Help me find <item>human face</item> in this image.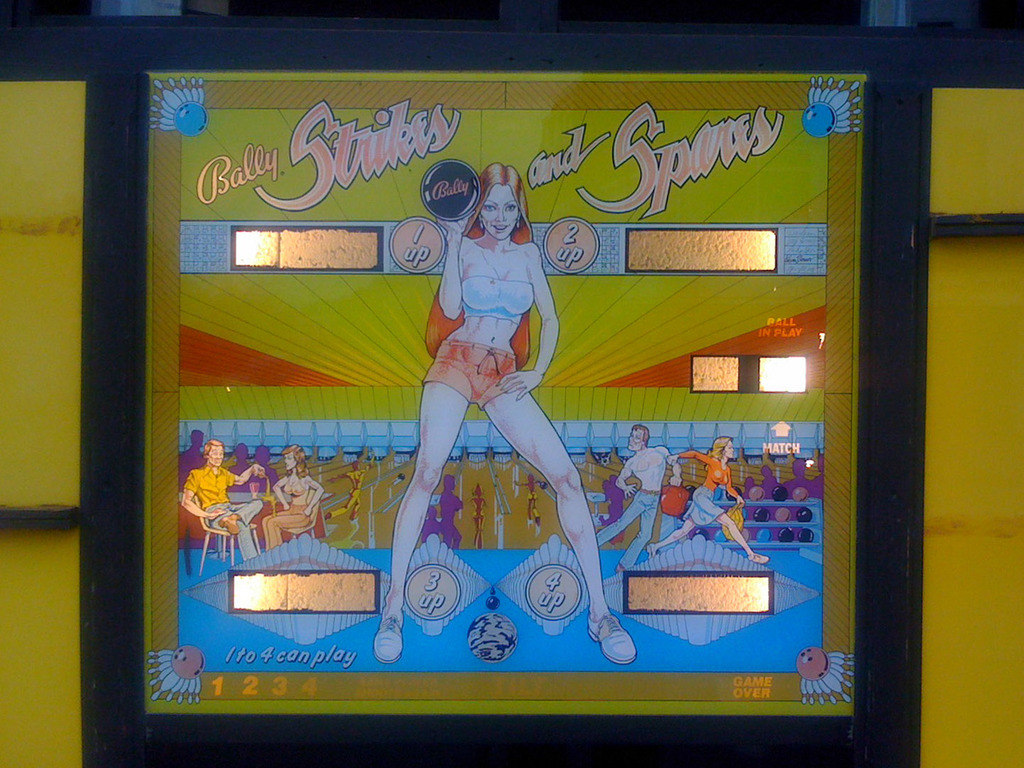
Found it: detection(480, 182, 520, 238).
